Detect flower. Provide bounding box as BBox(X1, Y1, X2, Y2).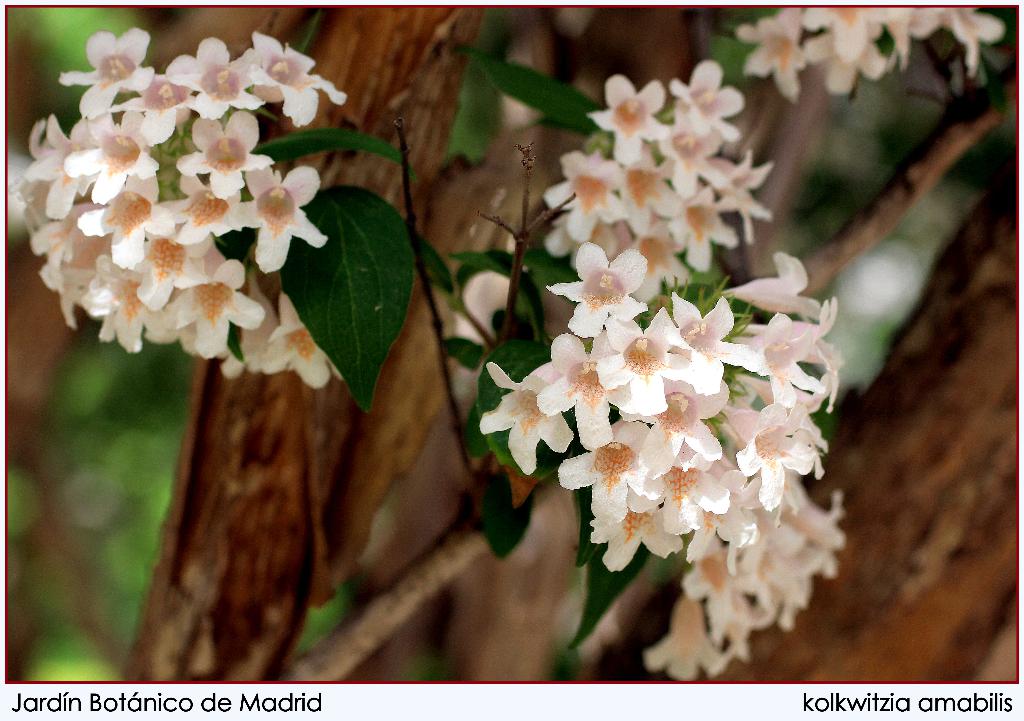
BBox(653, 105, 723, 202).
